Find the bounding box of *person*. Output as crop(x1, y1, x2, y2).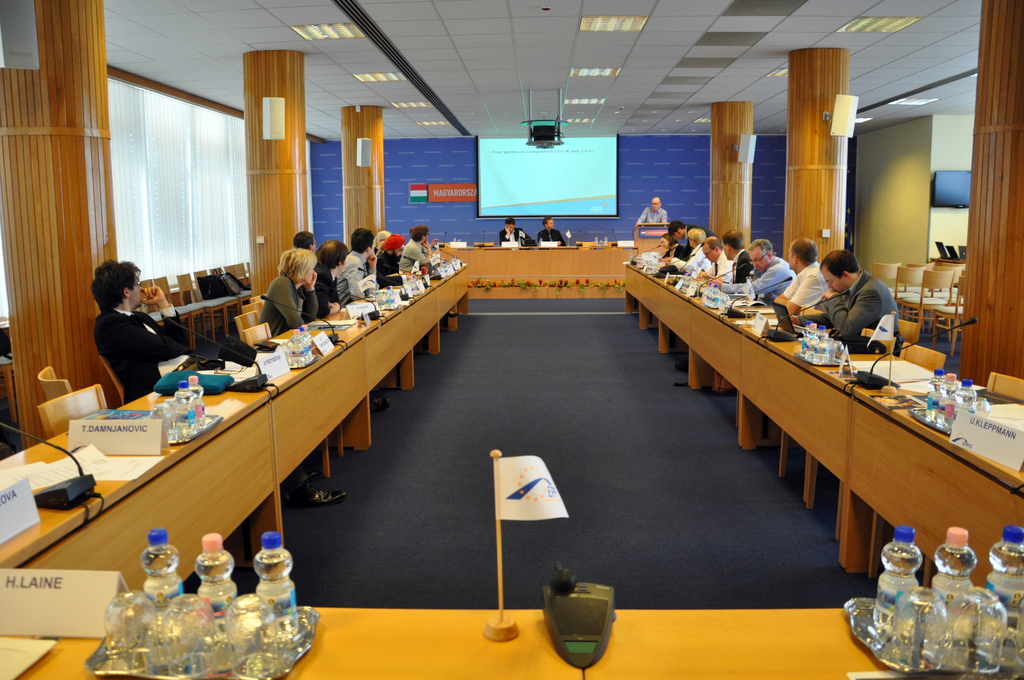
crop(305, 239, 340, 318).
